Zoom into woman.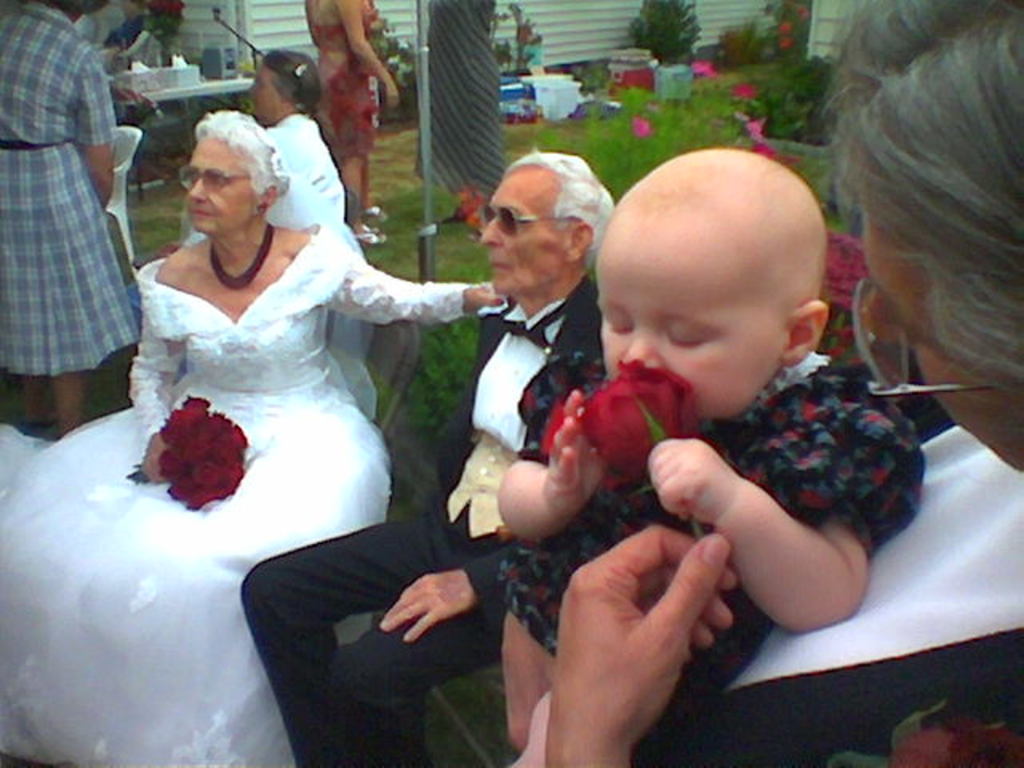
Zoom target: bbox(301, 0, 410, 245).
